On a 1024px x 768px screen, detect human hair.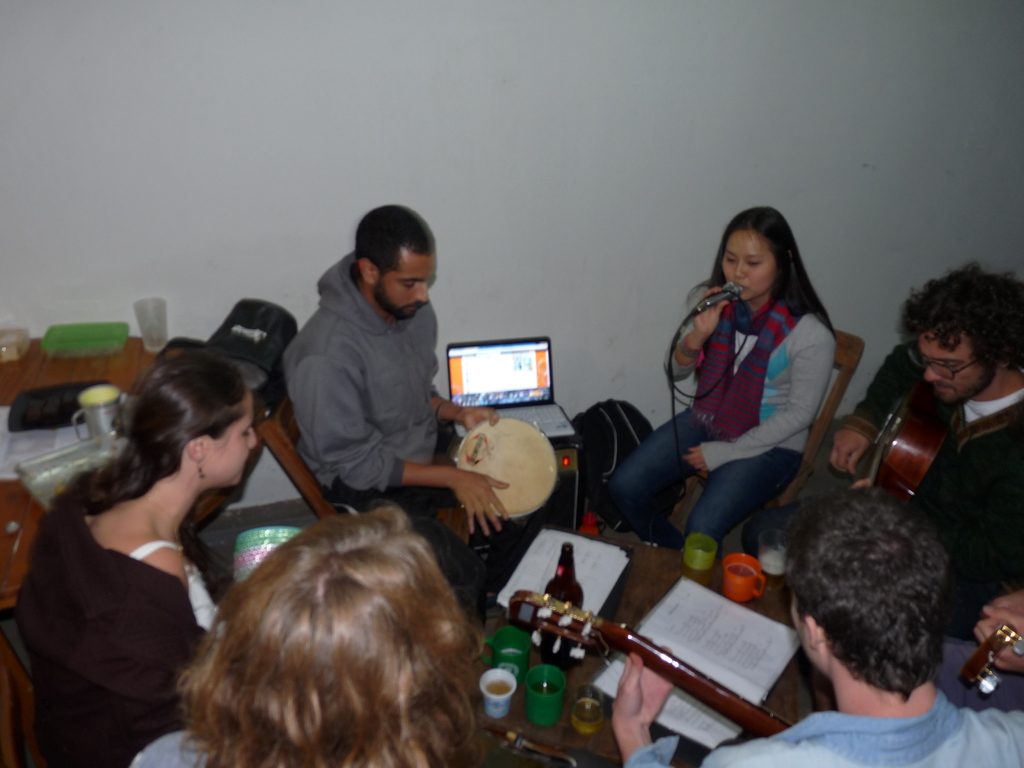
x1=356, y1=205, x2=435, y2=284.
